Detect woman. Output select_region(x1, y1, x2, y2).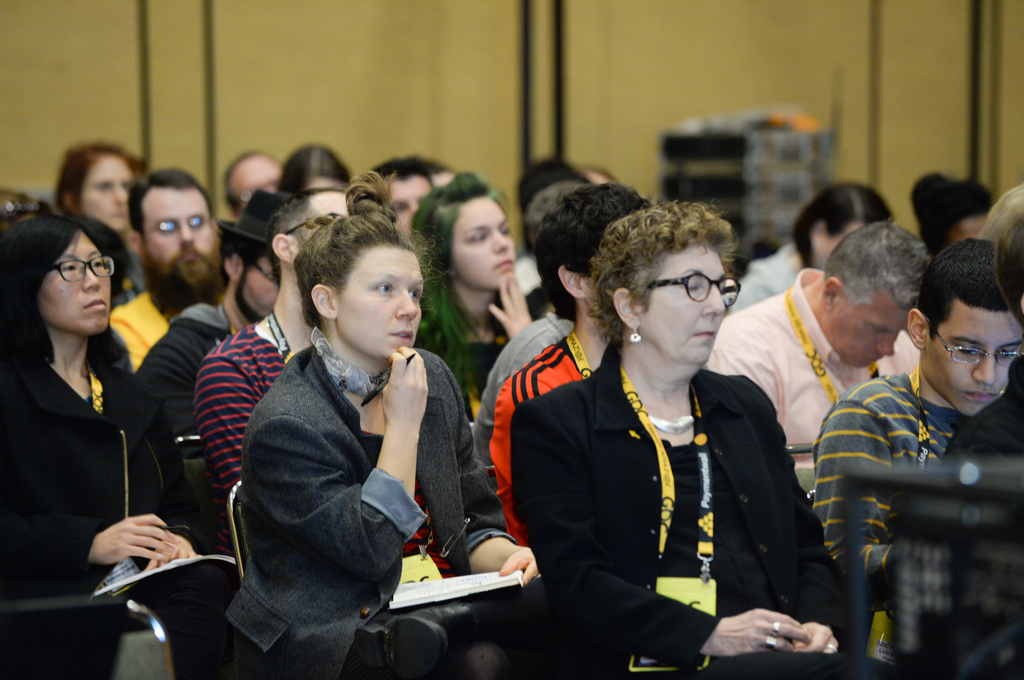
select_region(0, 216, 235, 679).
